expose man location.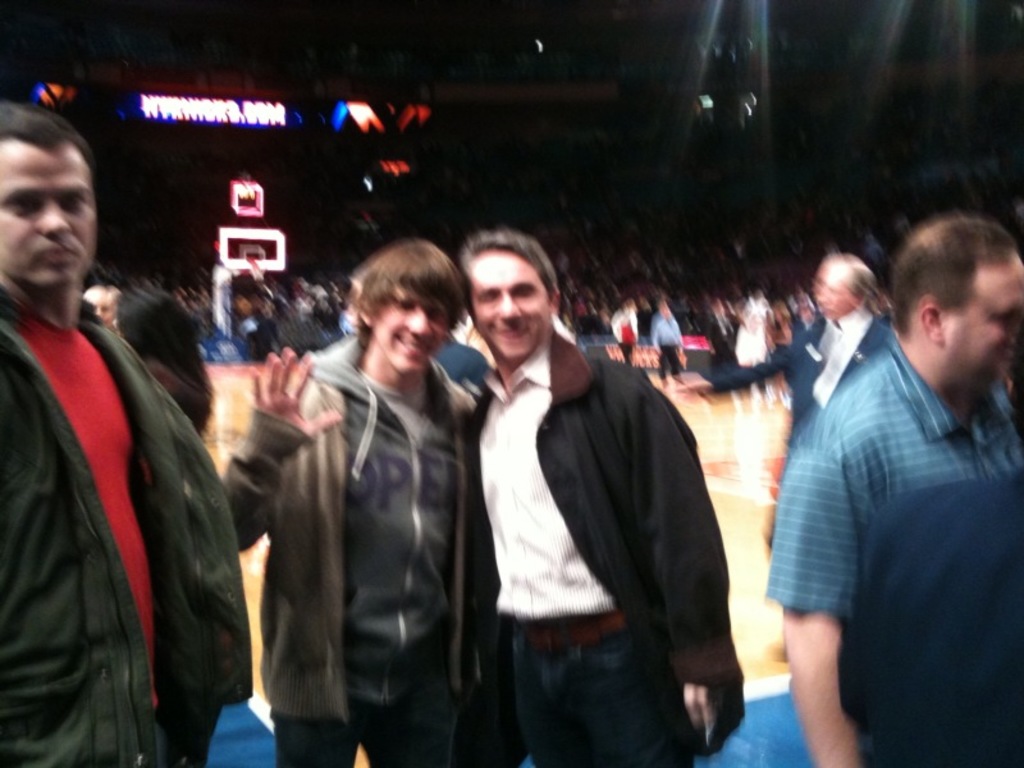
Exposed at 458:228:742:767.
